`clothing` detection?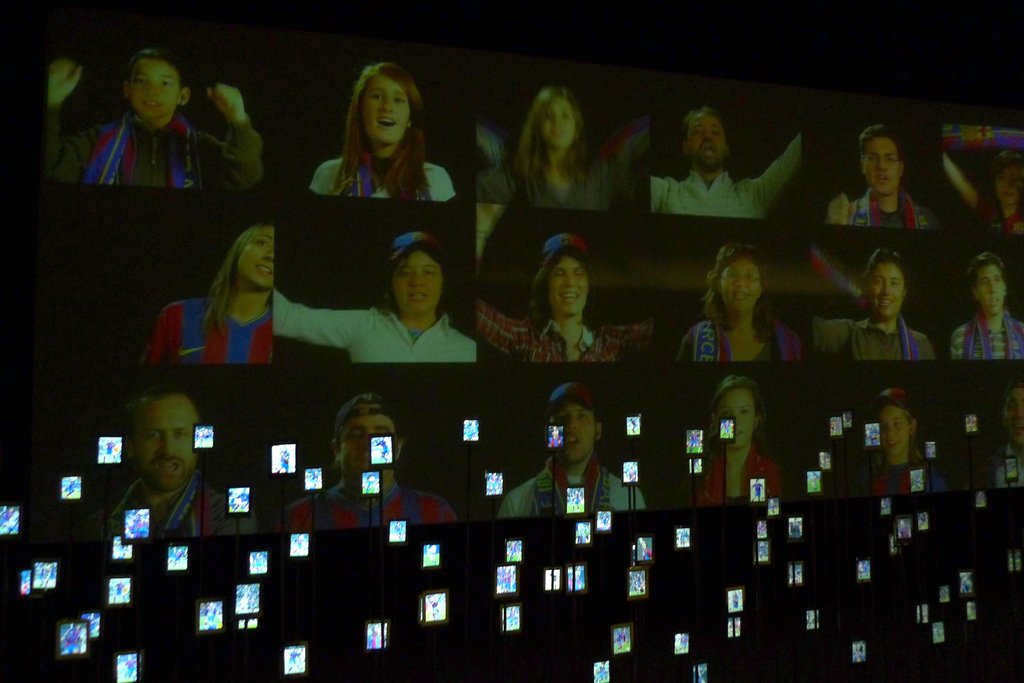
detection(972, 193, 1023, 234)
